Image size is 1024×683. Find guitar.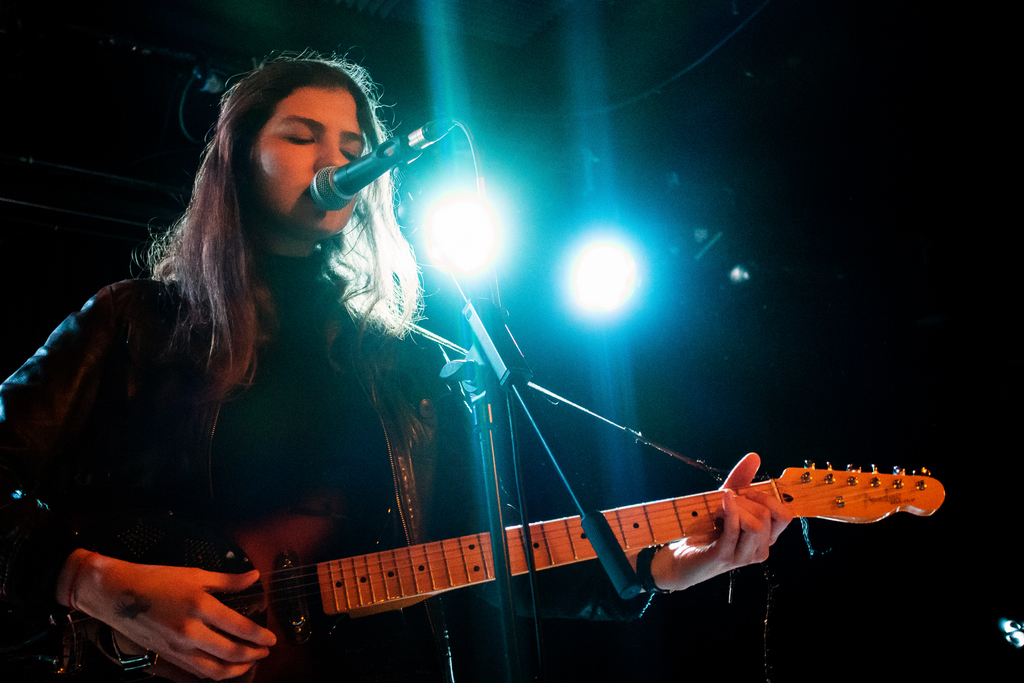
BBox(0, 471, 950, 682).
